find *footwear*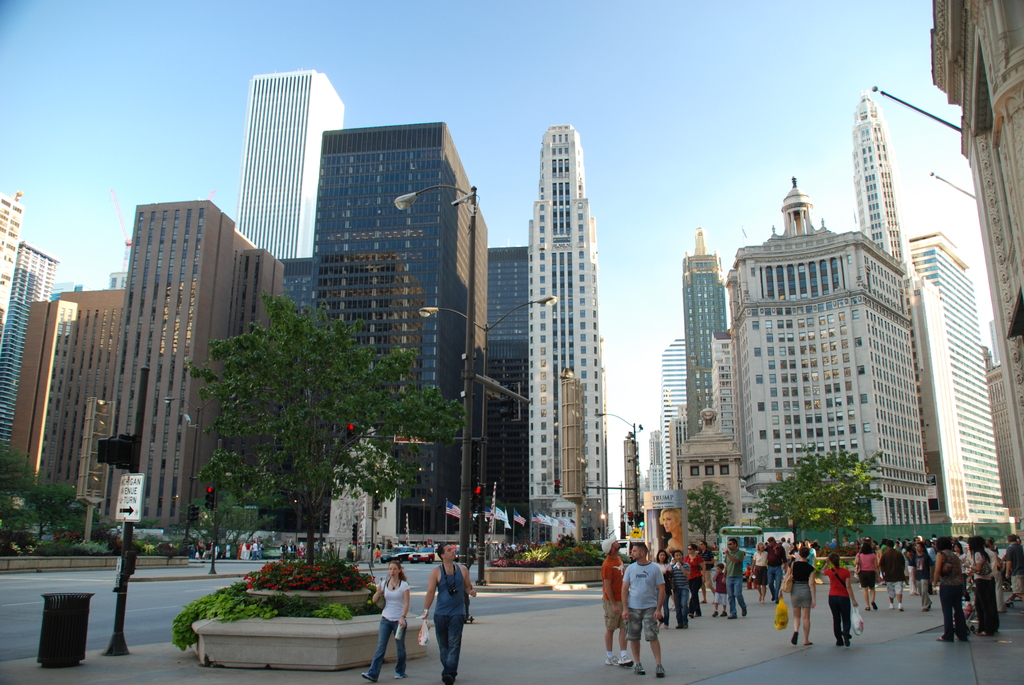
889,604,893,608
